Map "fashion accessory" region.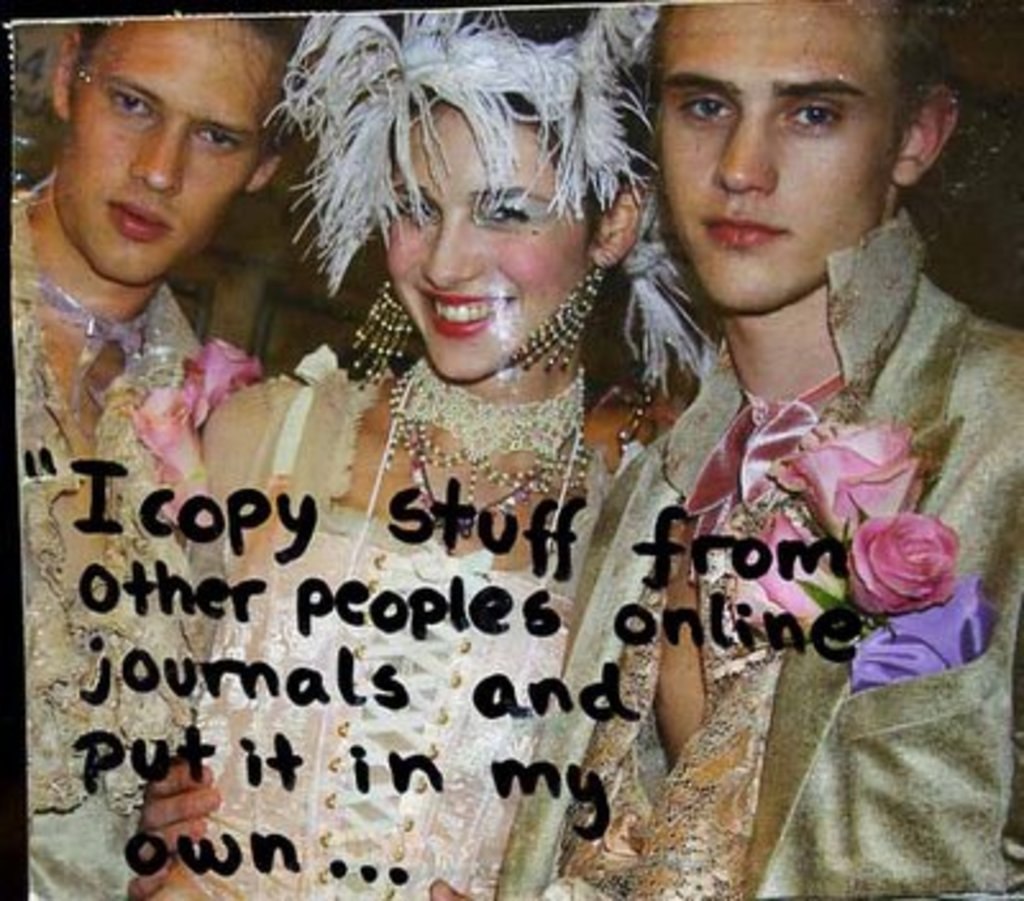
Mapped to 387/353/589/548.
